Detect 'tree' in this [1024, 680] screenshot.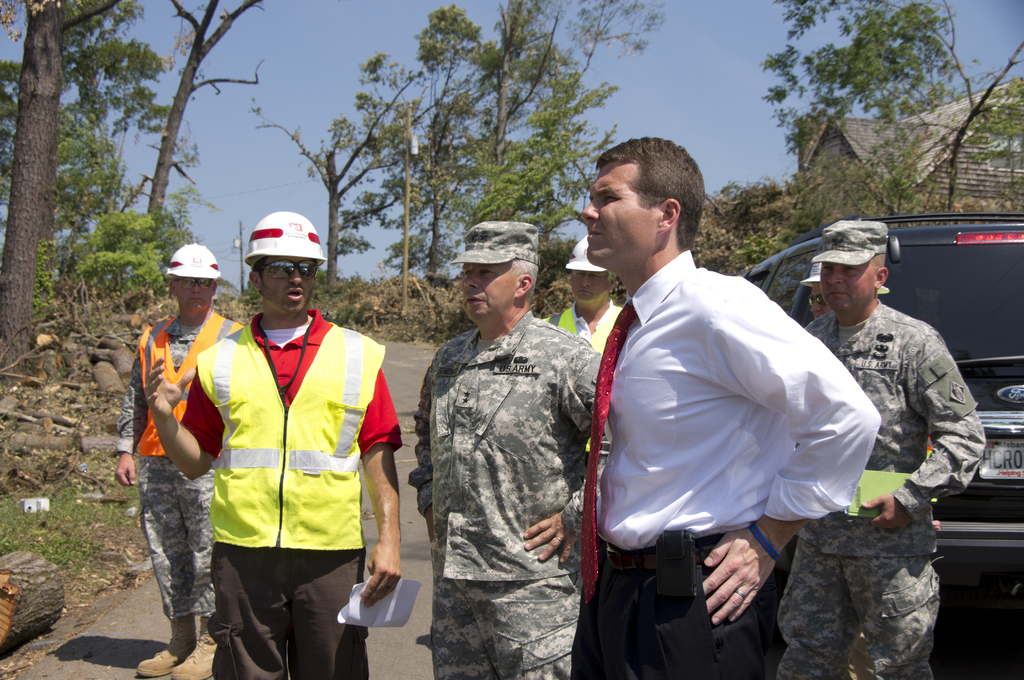
Detection: BBox(123, 0, 270, 242).
